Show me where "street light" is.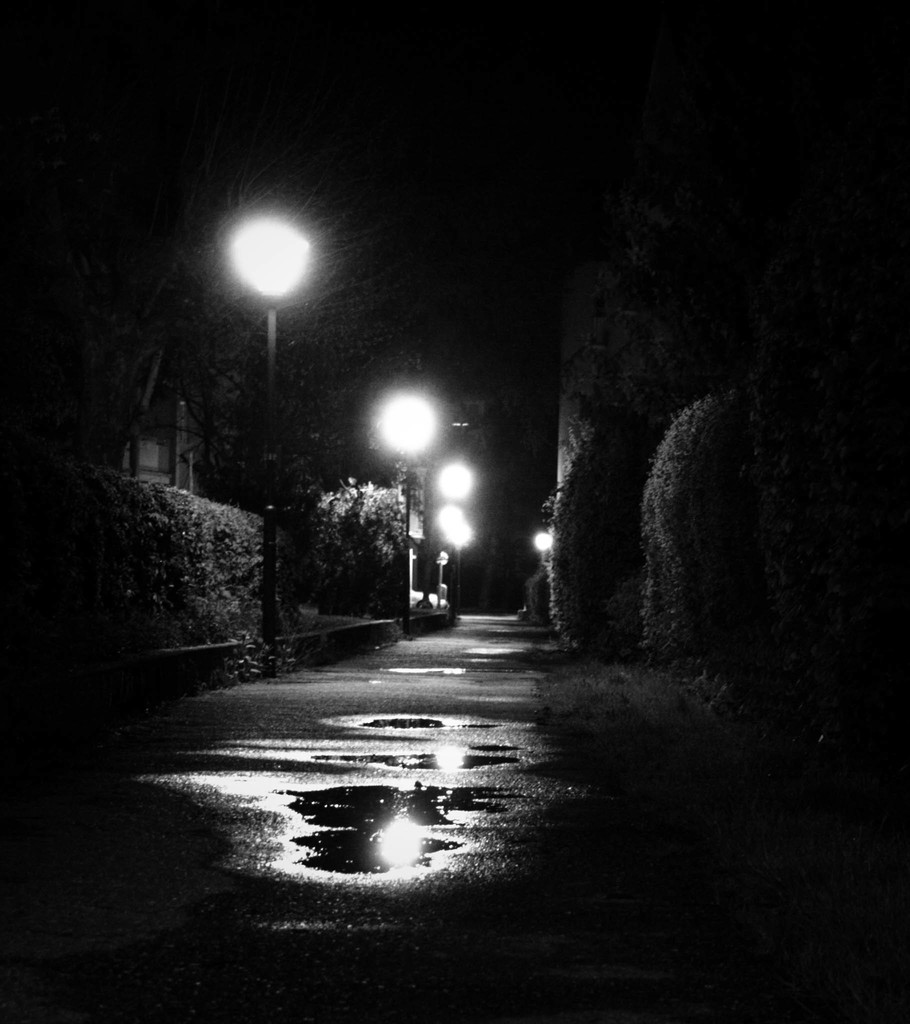
"street light" is at [left=370, top=371, right=444, bottom=623].
